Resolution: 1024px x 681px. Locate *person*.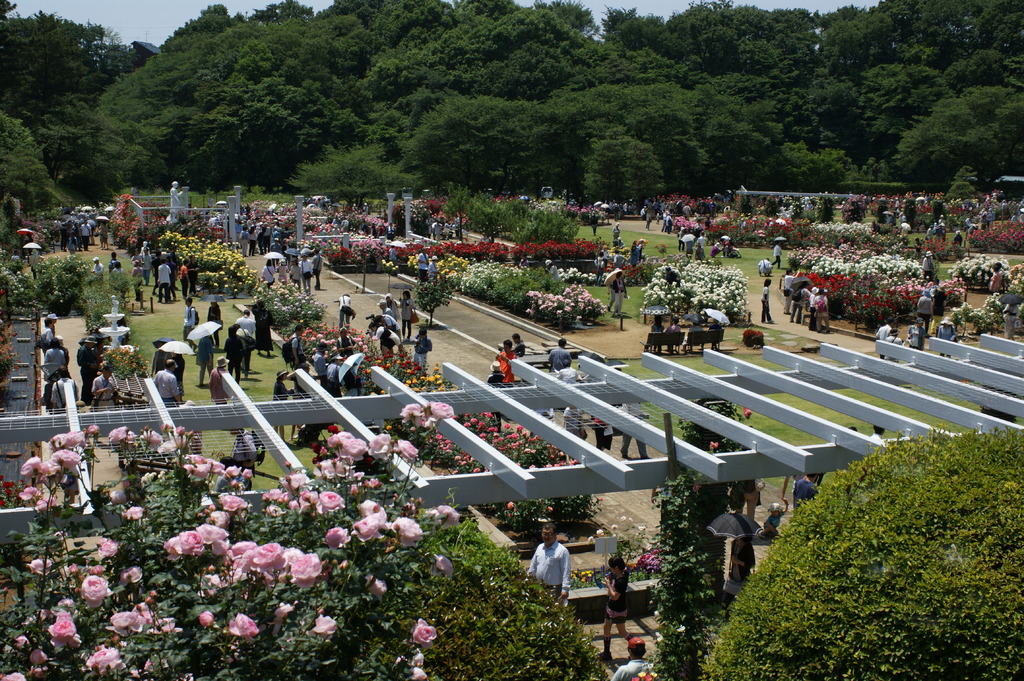
{"left": 591, "top": 549, "right": 641, "bottom": 653}.
